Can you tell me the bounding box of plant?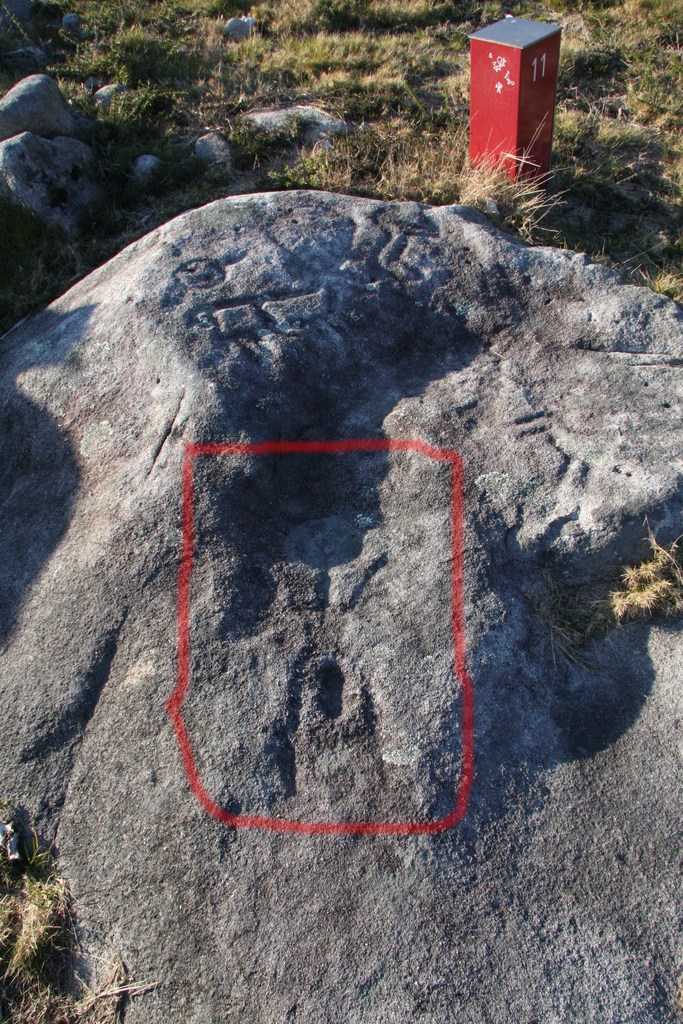
crop(0, 0, 682, 305).
